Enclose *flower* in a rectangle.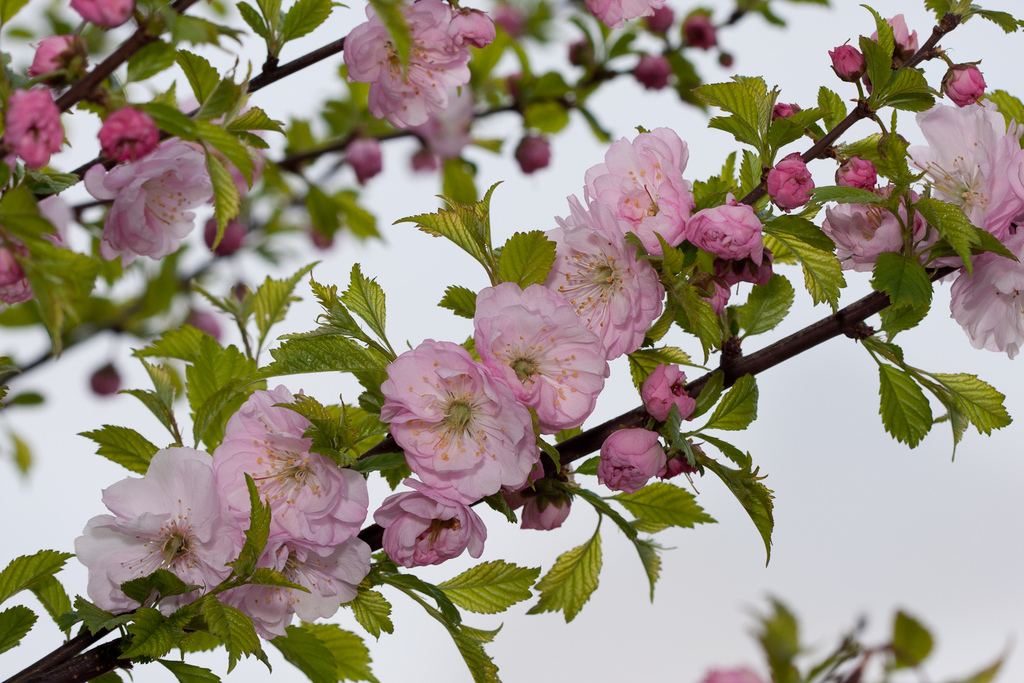
left=28, top=33, right=85, bottom=73.
